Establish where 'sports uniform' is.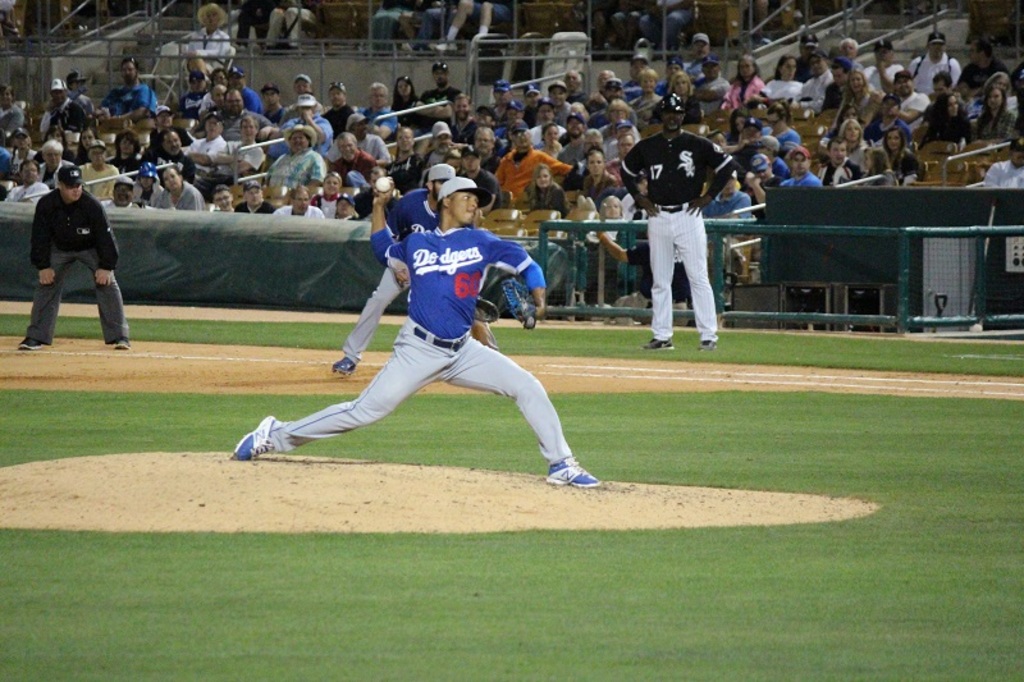
Established at (x1=335, y1=187, x2=498, y2=362).
